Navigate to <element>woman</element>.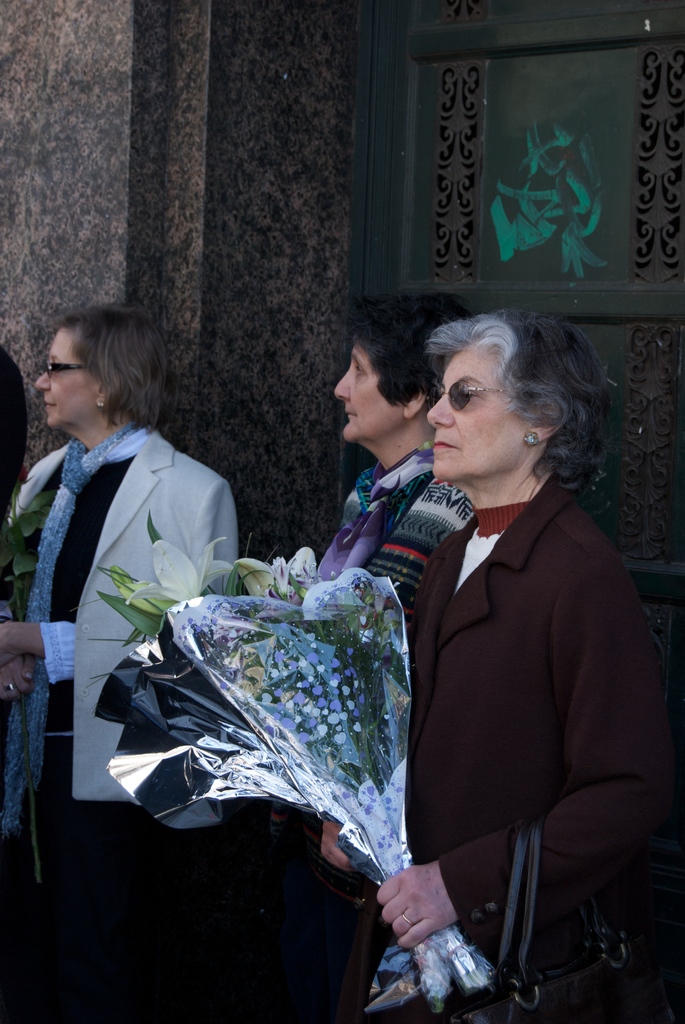
Navigation target: (363, 289, 684, 1023).
